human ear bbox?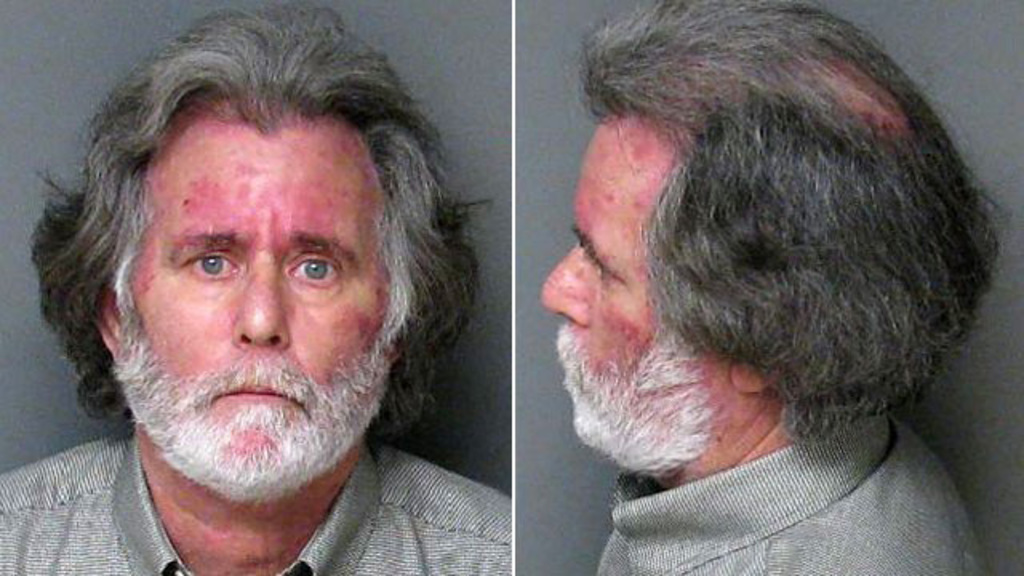
x1=733, y1=355, x2=776, y2=394
